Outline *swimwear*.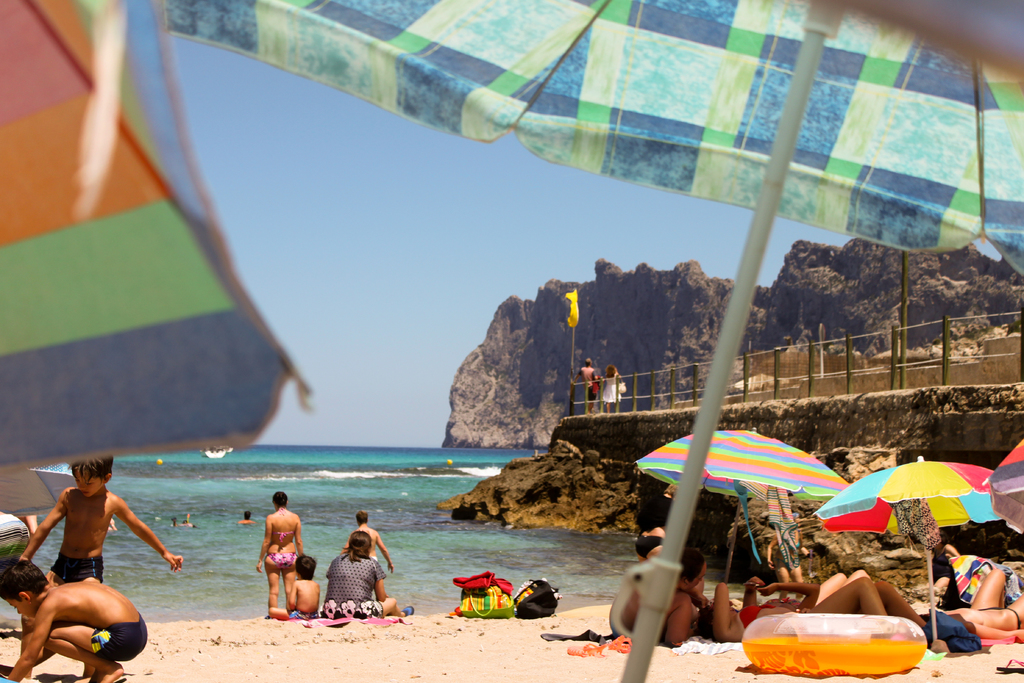
Outline: 979,605,1021,630.
